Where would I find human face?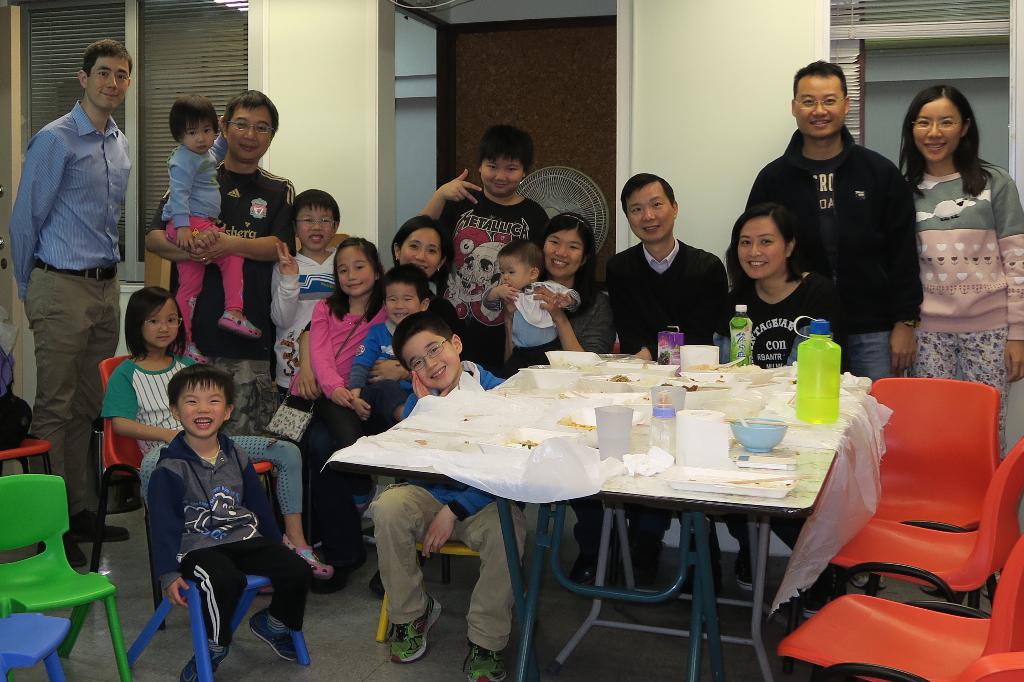
At box=[480, 157, 522, 196].
